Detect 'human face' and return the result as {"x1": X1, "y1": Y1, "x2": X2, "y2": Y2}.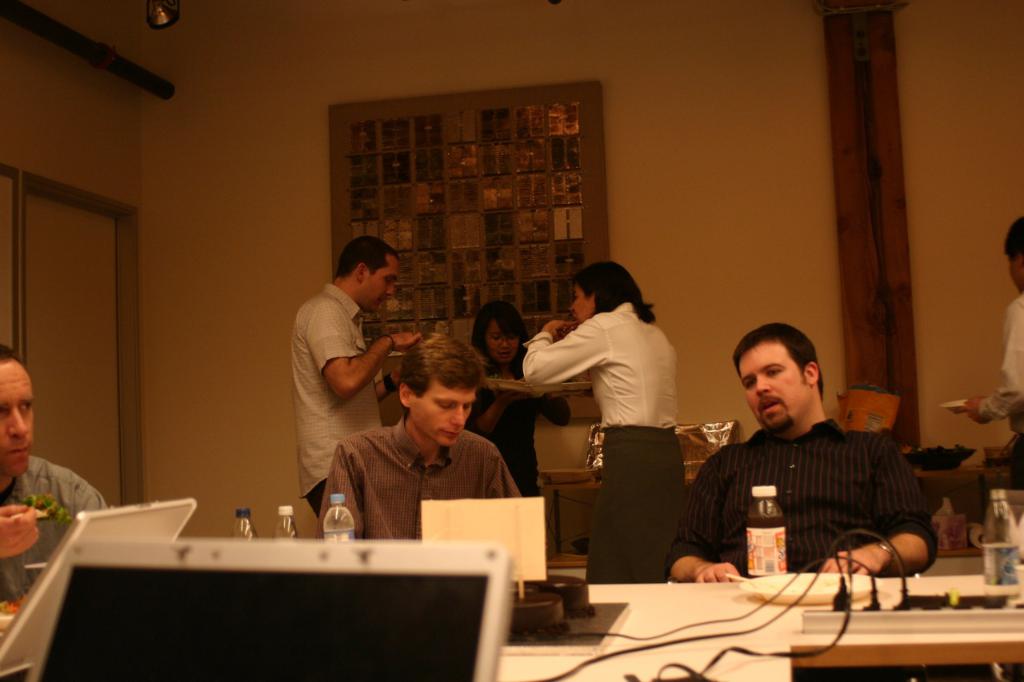
{"x1": 571, "y1": 281, "x2": 590, "y2": 325}.
